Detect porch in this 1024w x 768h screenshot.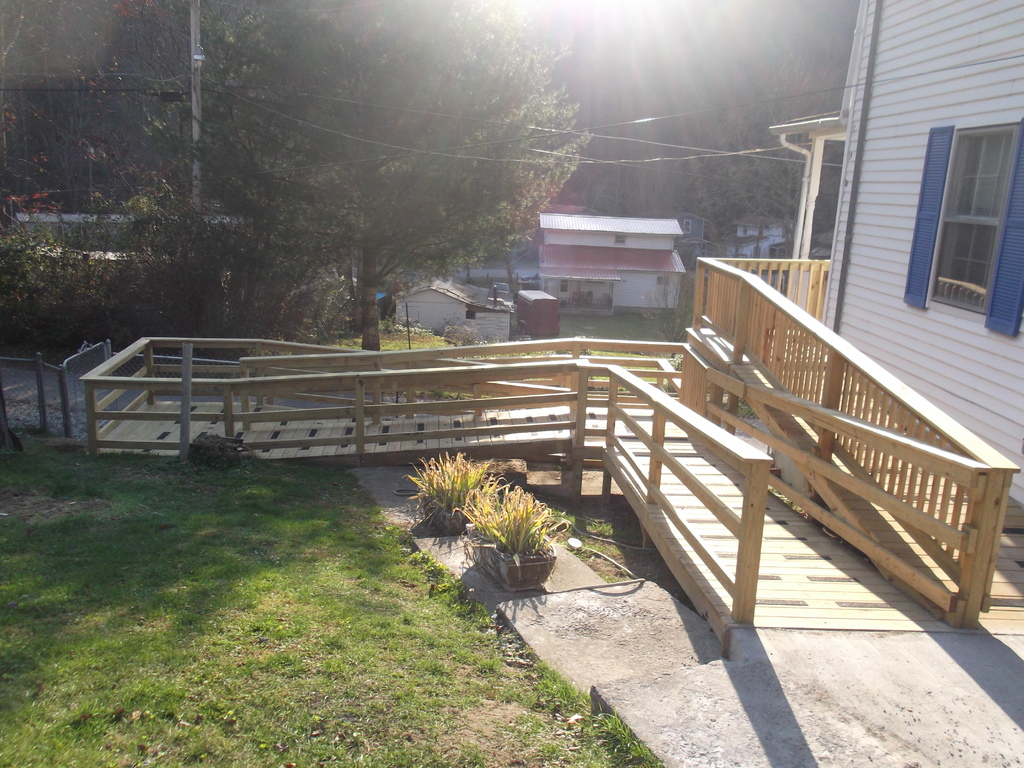
Detection: box(693, 257, 1023, 639).
